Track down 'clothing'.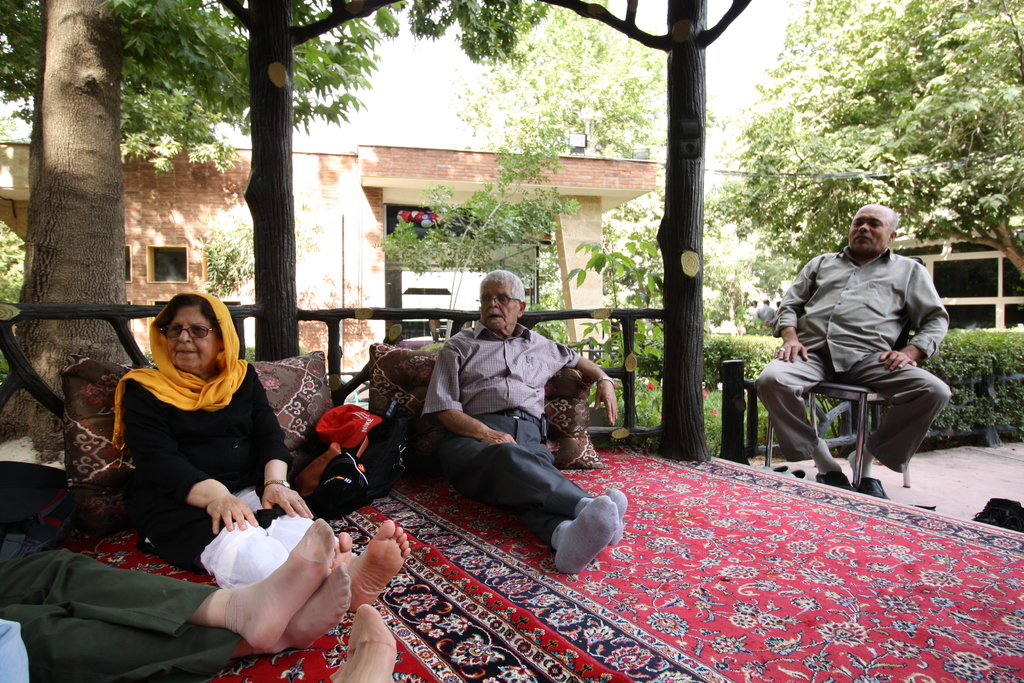
Tracked to locate(771, 218, 961, 462).
